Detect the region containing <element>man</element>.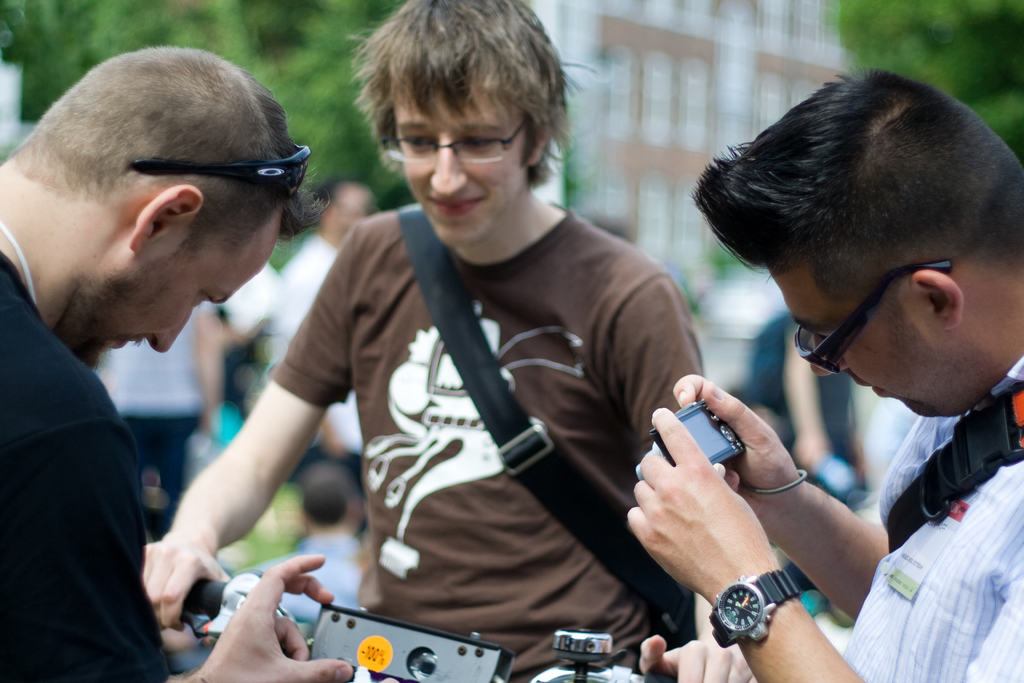
Rect(626, 71, 1023, 682).
